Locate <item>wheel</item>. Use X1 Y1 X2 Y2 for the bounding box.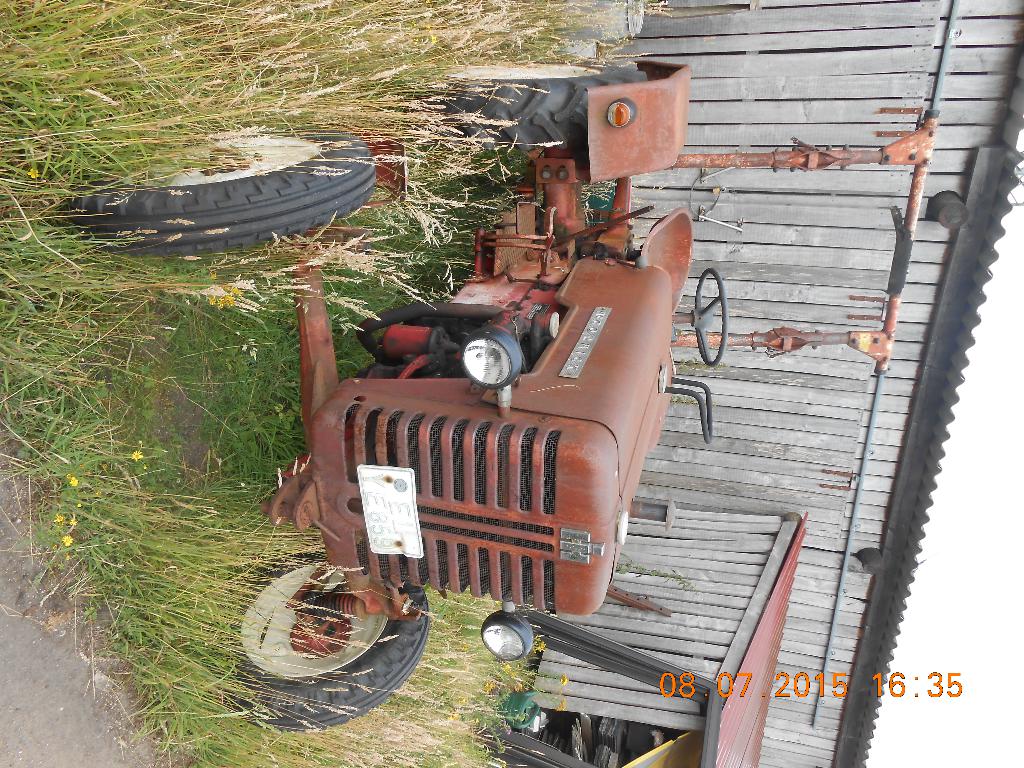
690 268 728 368.
